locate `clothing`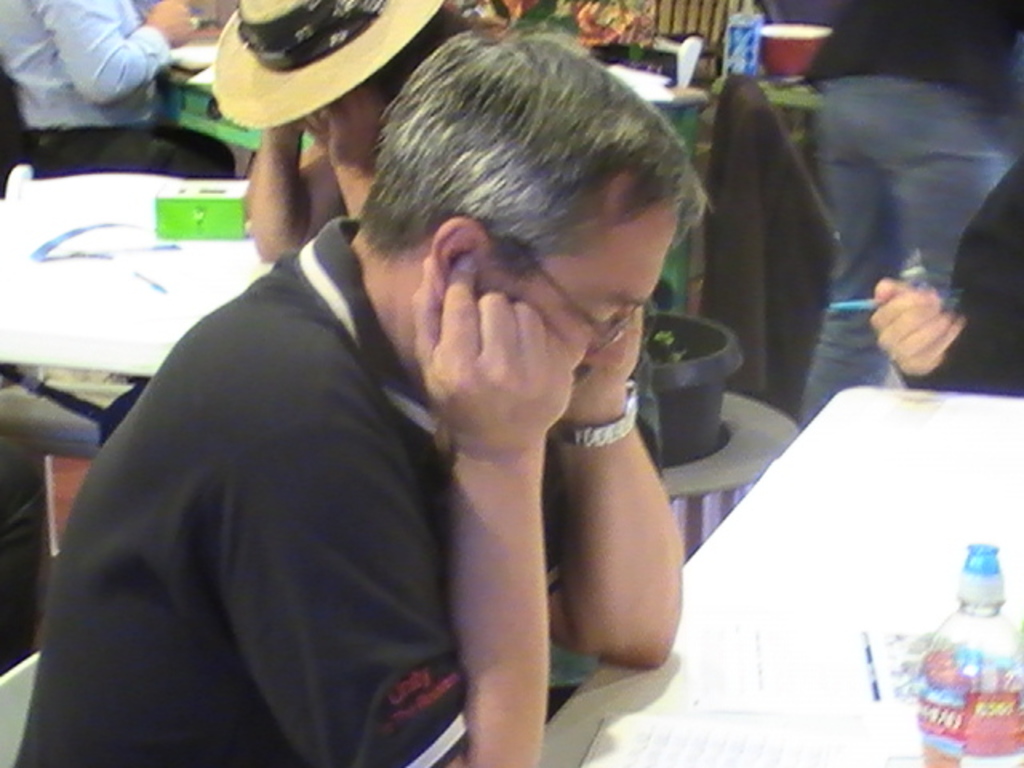
Rect(822, 0, 1002, 402)
